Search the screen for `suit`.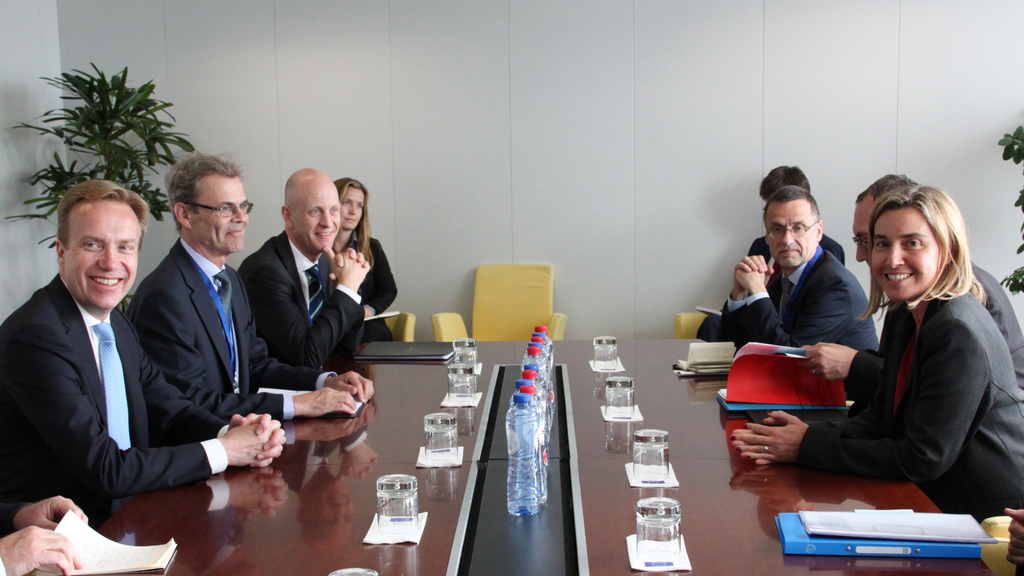
Found at box(0, 276, 228, 495).
